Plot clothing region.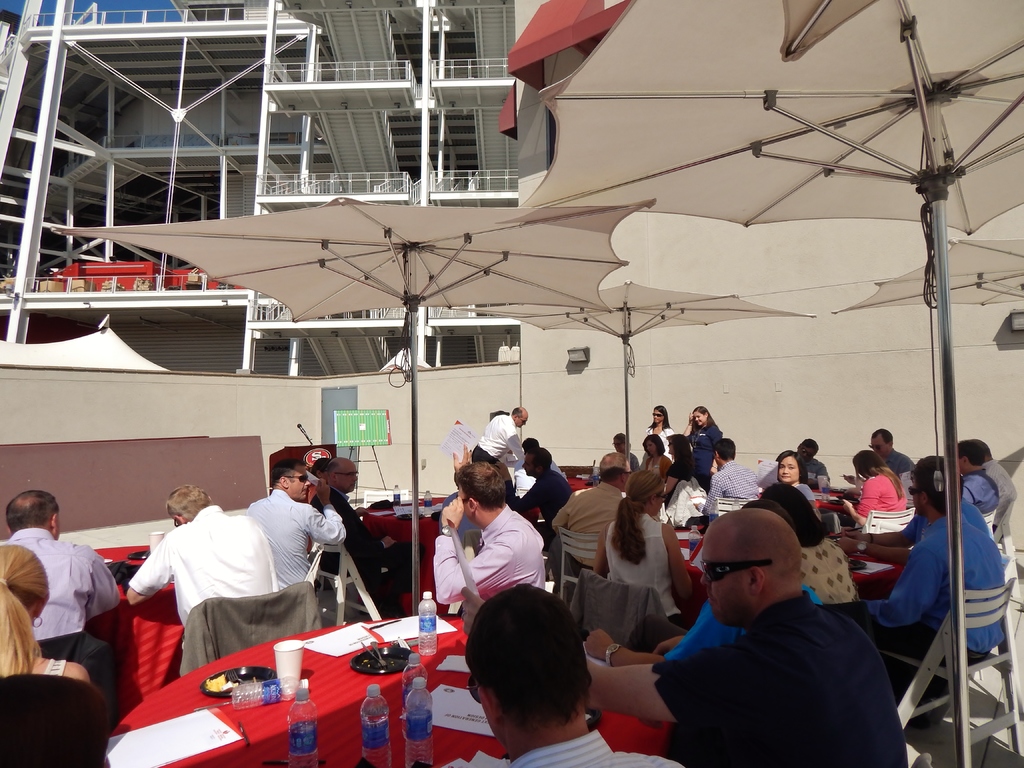
Plotted at {"left": 652, "top": 589, "right": 909, "bottom": 767}.
